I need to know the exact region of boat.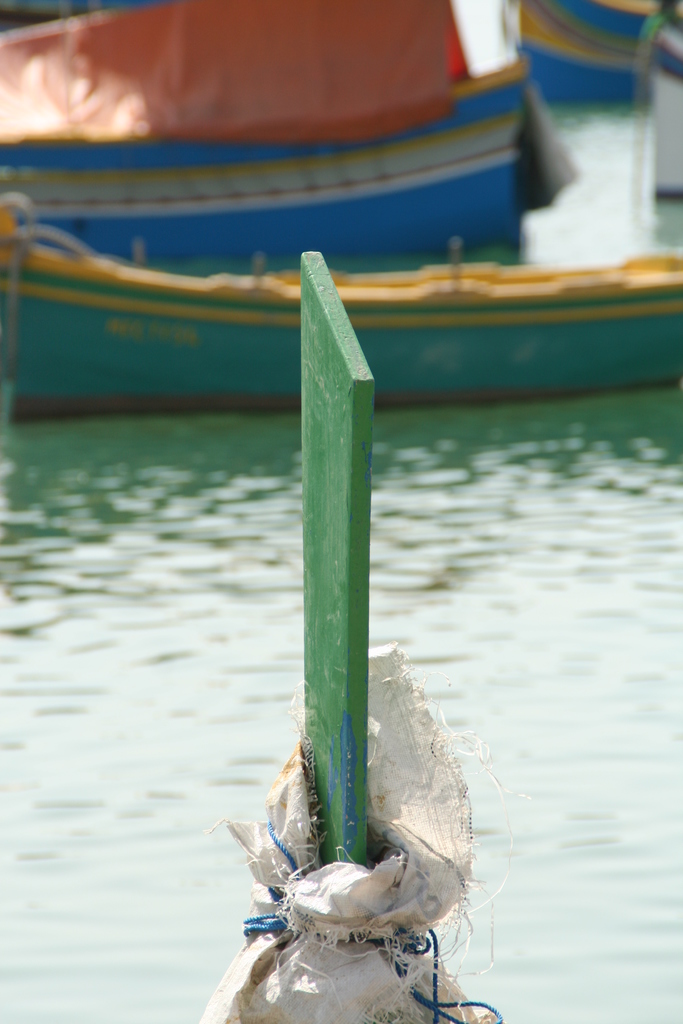
Region: [x1=0, y1=0, x2=682, y2=403].
